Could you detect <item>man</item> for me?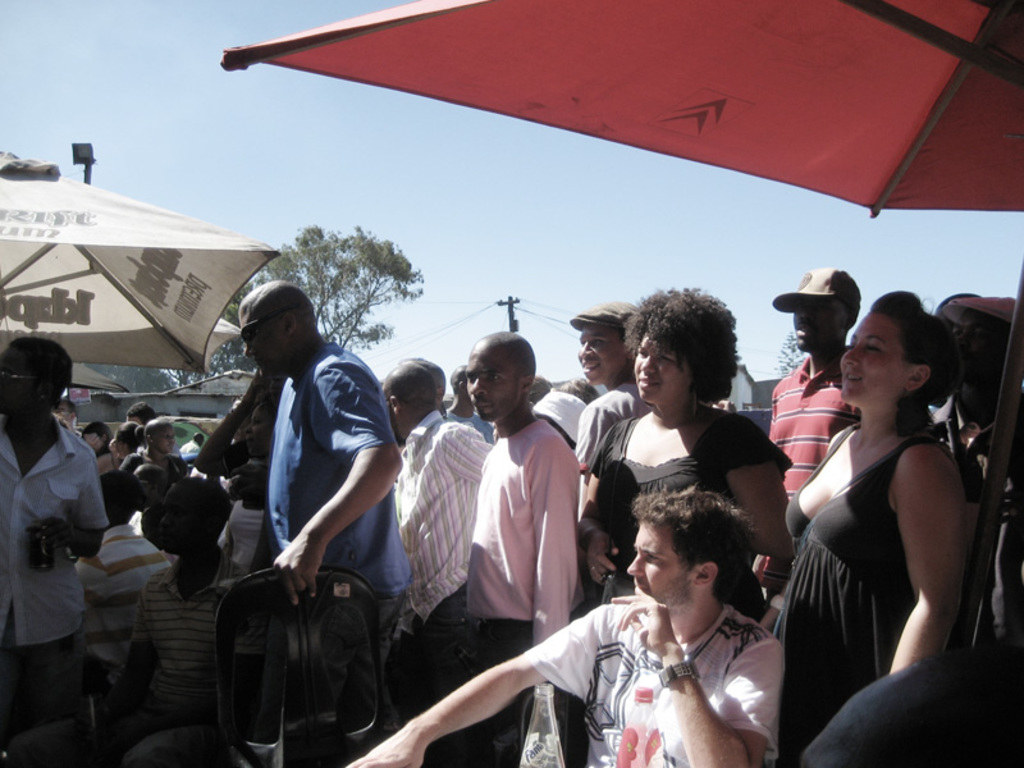
Detection result: rect(177, 244, 416, 745).
